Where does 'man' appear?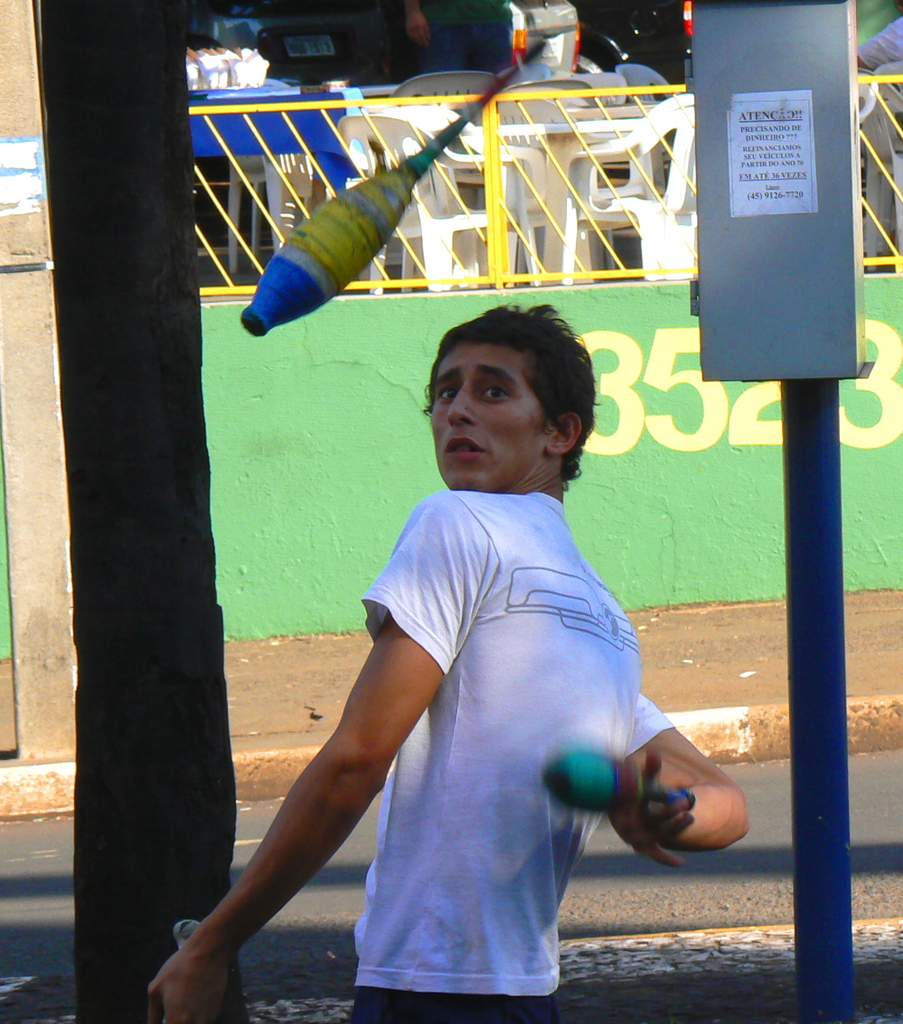
Appears at (x1=184, y1=350, x2=560, y2=998).
